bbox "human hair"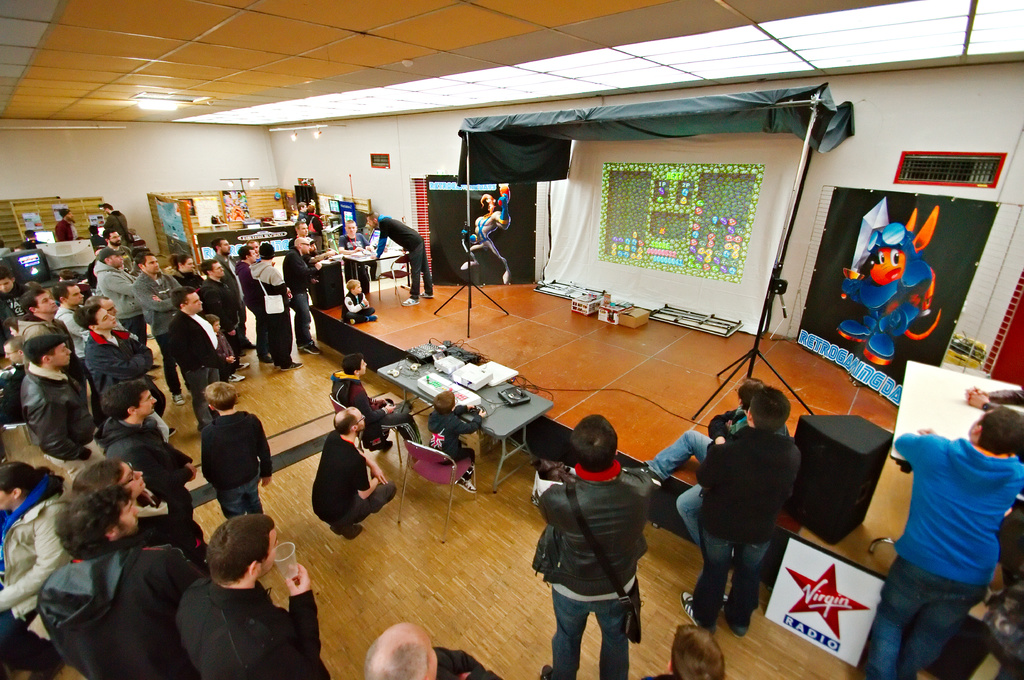
left=102, top=228, right=117, bottom=243
